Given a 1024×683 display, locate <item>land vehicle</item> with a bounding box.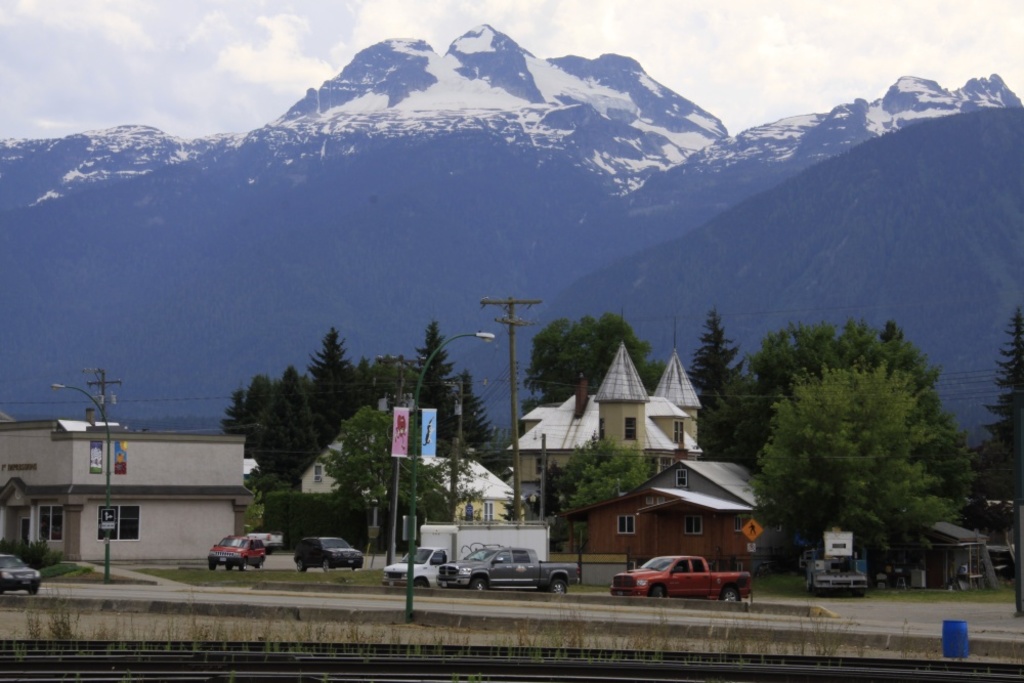
Located: region(437, 544, 583, 596).
